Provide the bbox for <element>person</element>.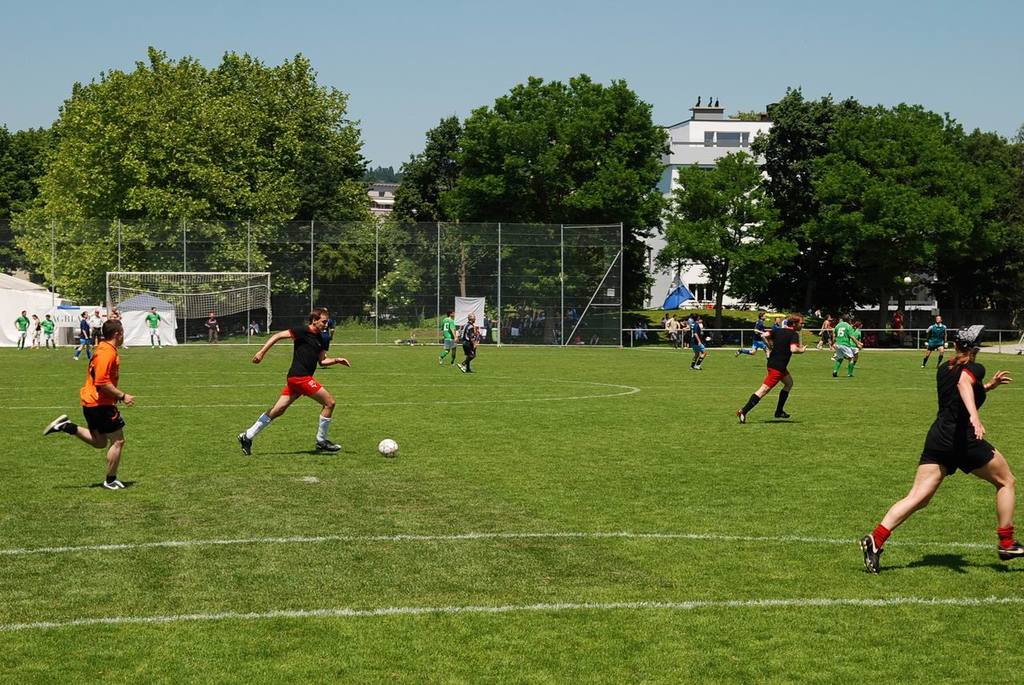
detection(31, 312, 42, 348).
